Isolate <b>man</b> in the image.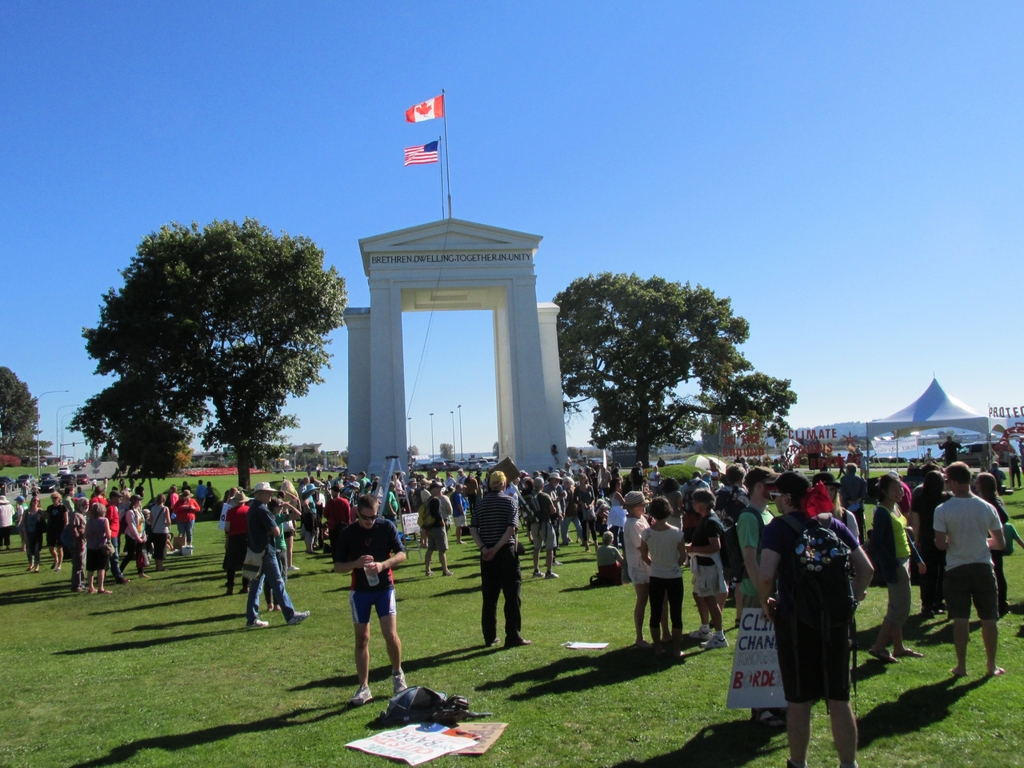
Isolated region: x1=465, y1=470, x2=532, y2=653.
